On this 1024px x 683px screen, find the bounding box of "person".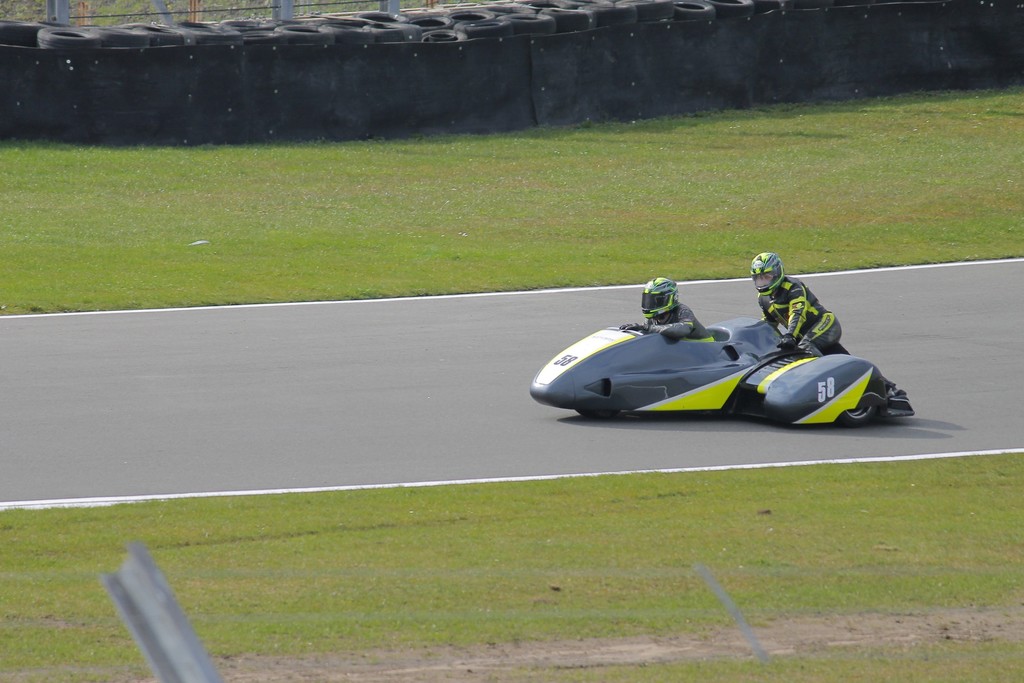
Bounding box: <bbox>619, 279, 719, 345</bbox>.
